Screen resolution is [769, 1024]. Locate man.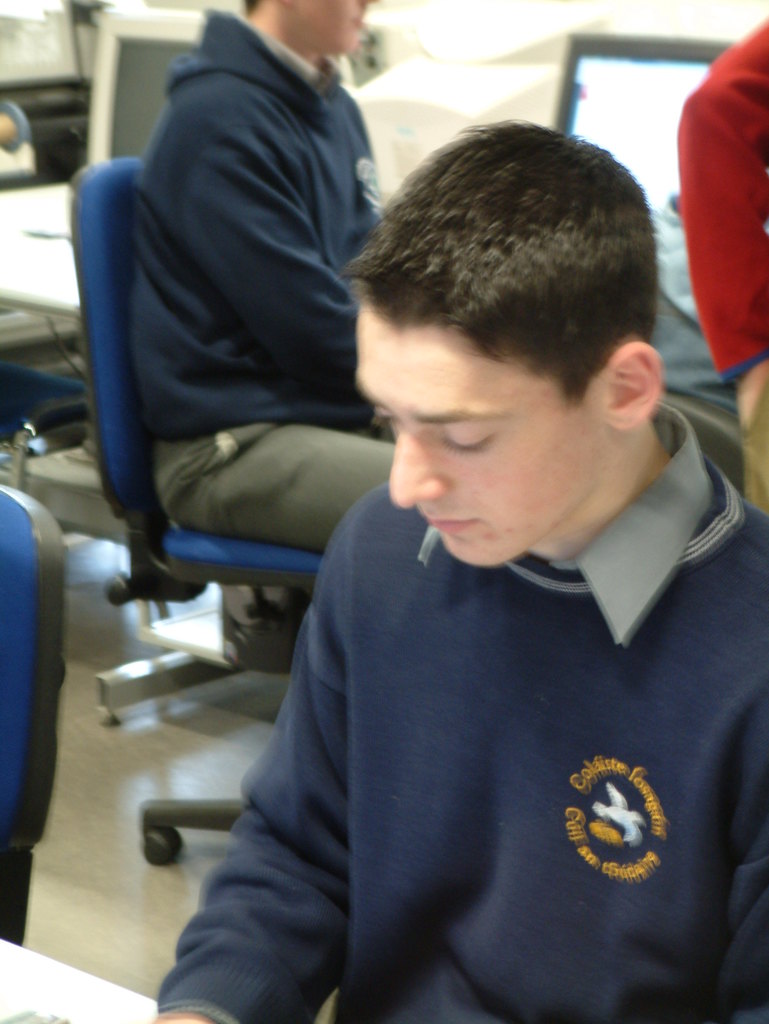
[left=122, top=0, right=416, bottom=568].
